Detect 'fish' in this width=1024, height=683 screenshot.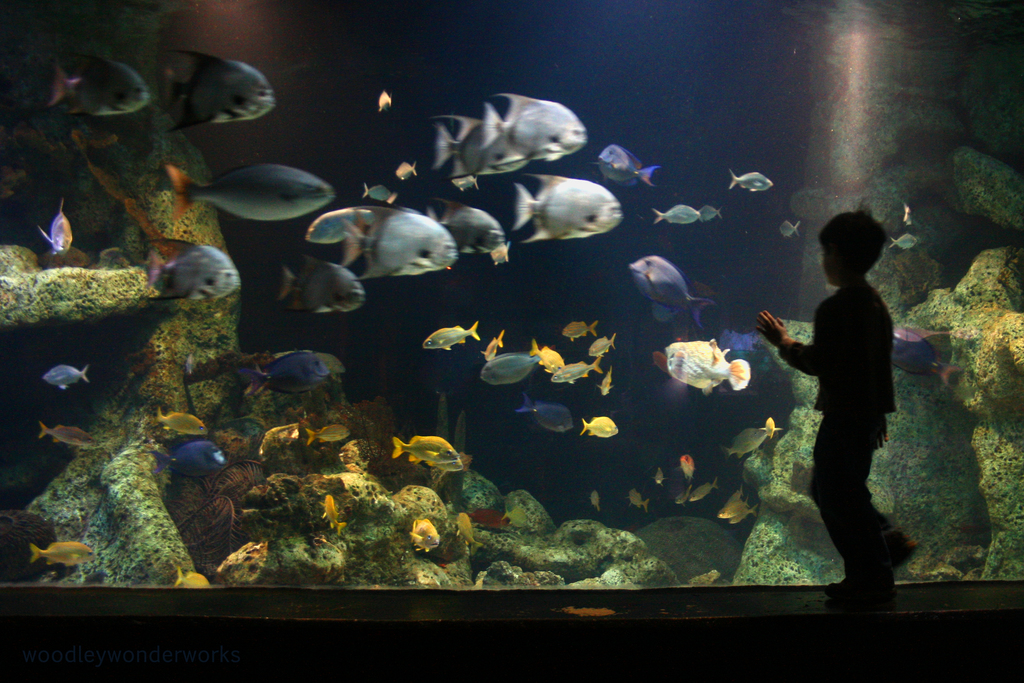
Detection: [659, 336, 753, 393].
